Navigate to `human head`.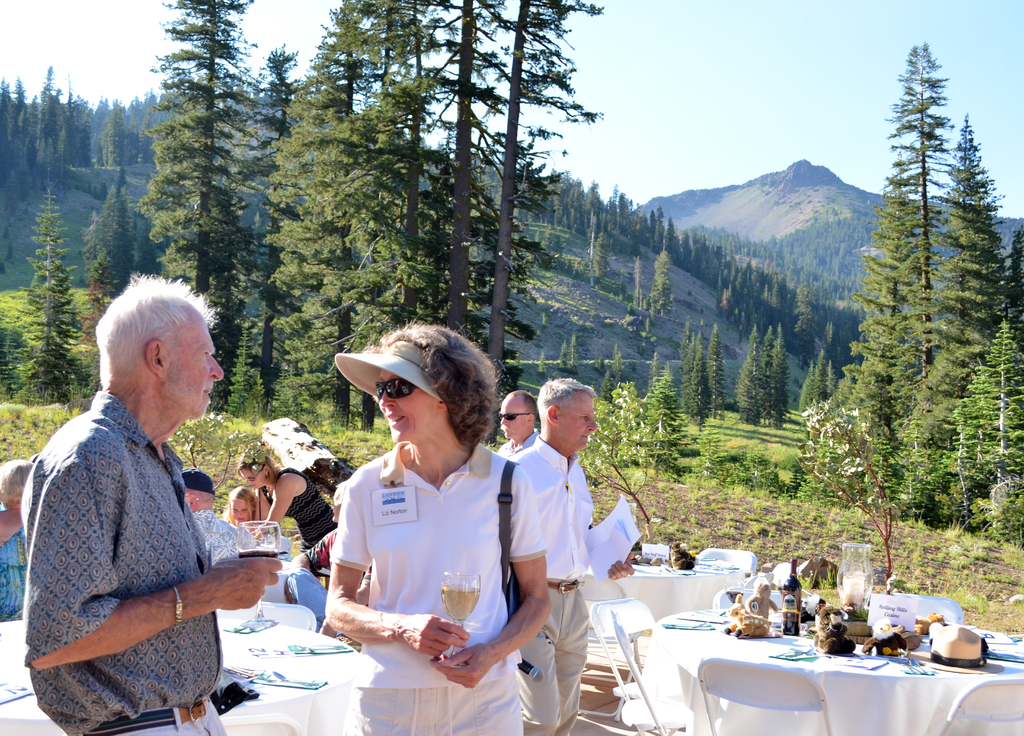
Navigation target: <box>536,378,604,454</box>.
